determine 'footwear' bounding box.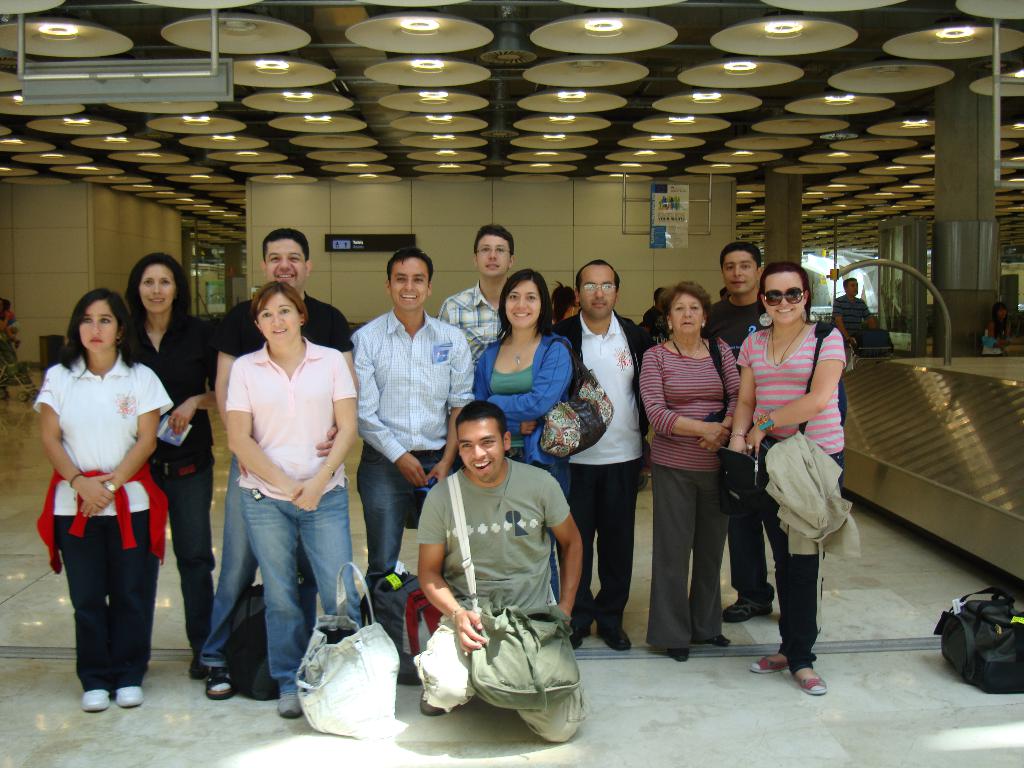
Determined: left=422, top=696, right=444, bottom=717.
